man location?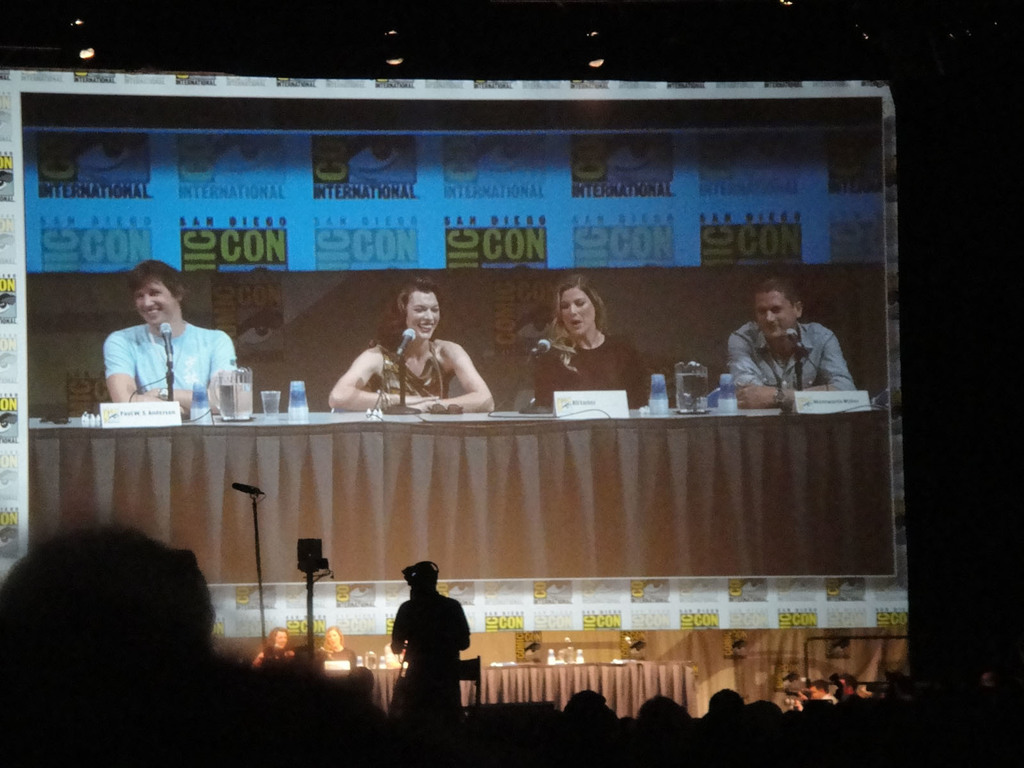
bbox(91, 283, 249, 420)
